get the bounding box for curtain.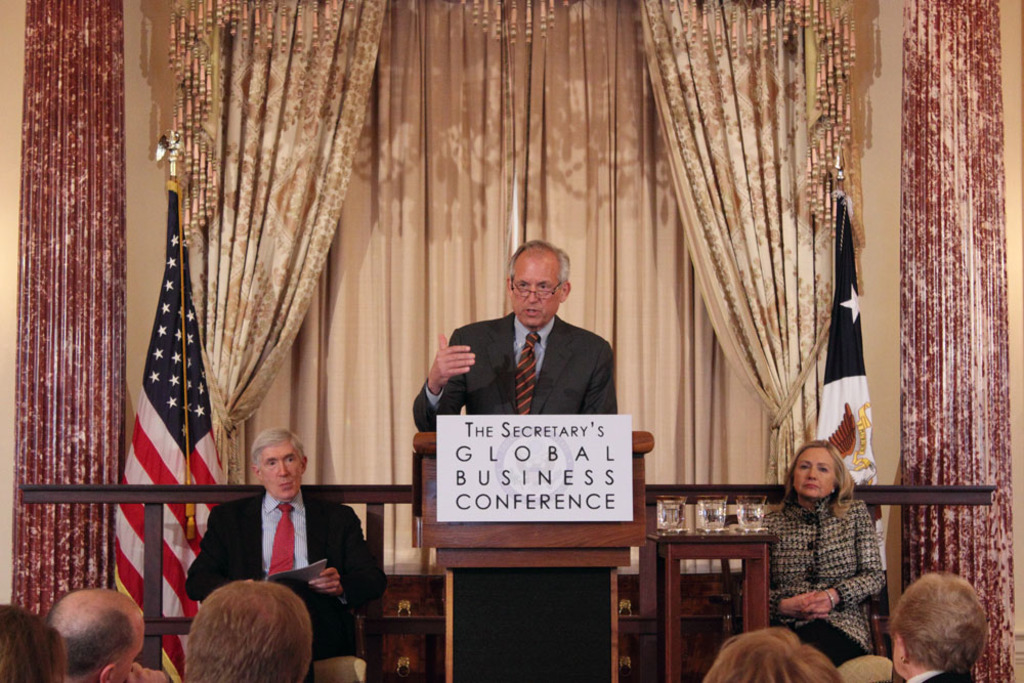
box=[638, 0, 857, 492].
